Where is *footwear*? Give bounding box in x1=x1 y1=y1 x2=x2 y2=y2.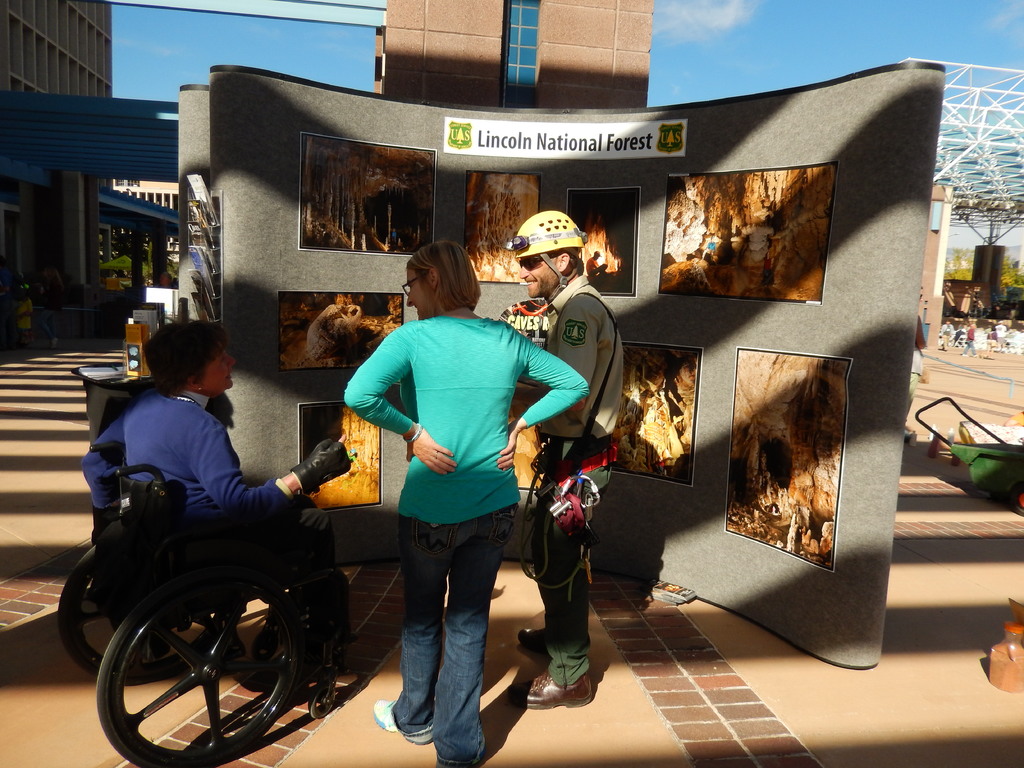
x1=49 y1=333 x2=59 y2=352.
